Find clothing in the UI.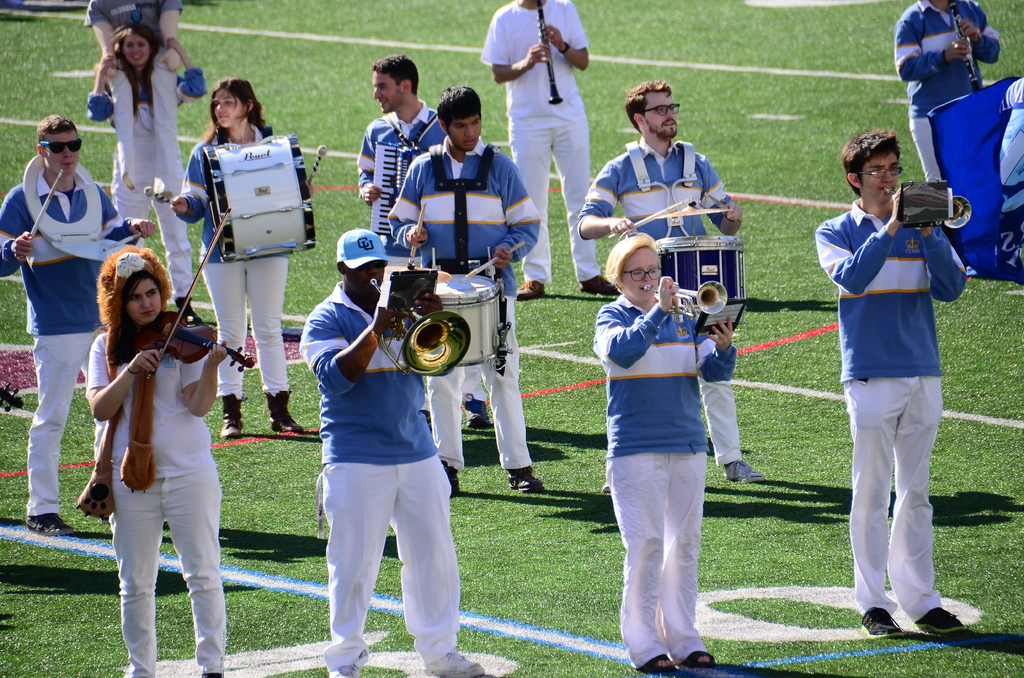
UI element at {"x1": 83, "y1": 328, "x2": 225, "y2": 677}.
